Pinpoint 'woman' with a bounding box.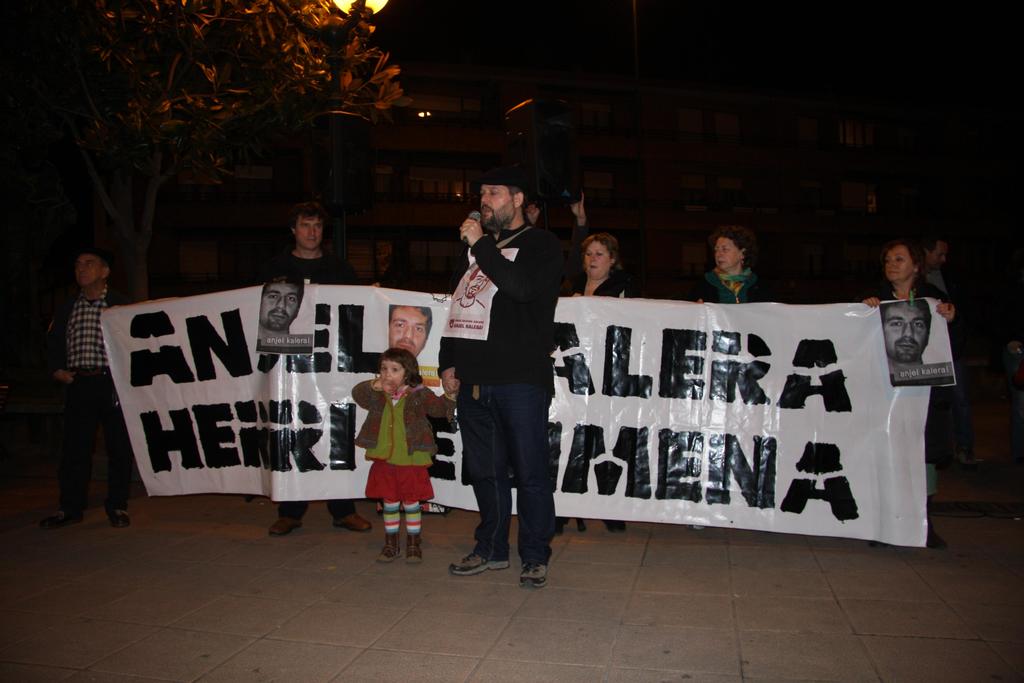
select_region(349, 343, 459, 571).
